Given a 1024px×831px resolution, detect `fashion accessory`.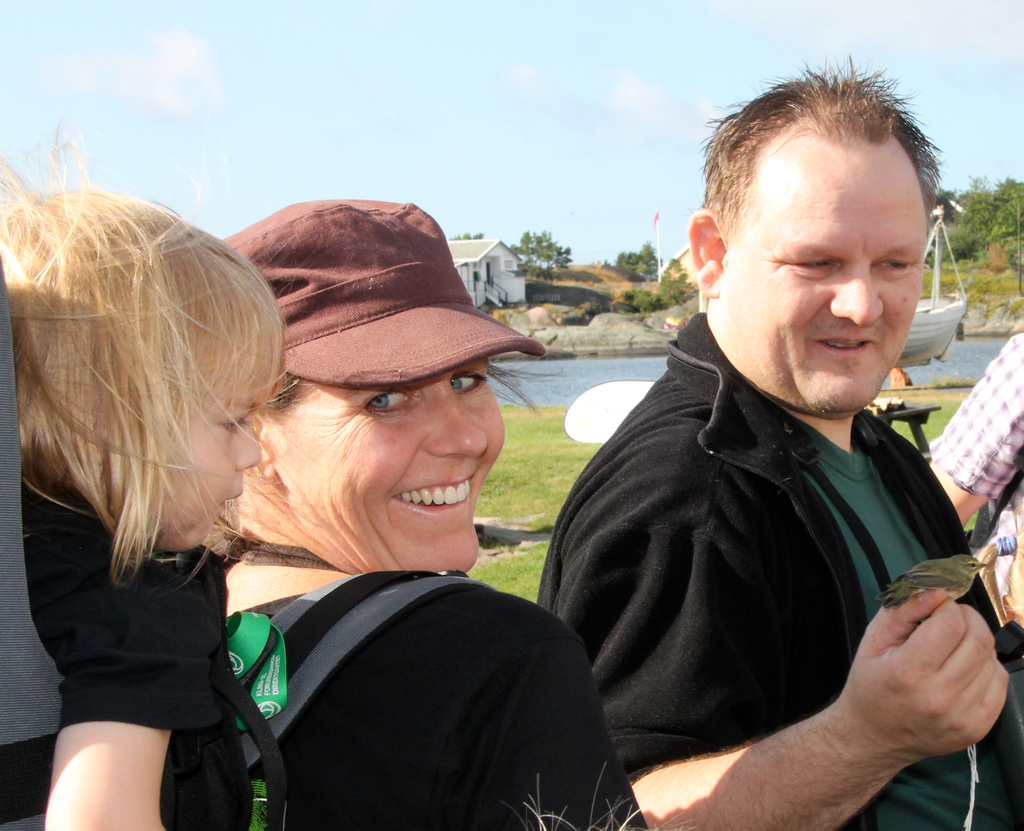
l=253, t=471, r=267, b=487.
